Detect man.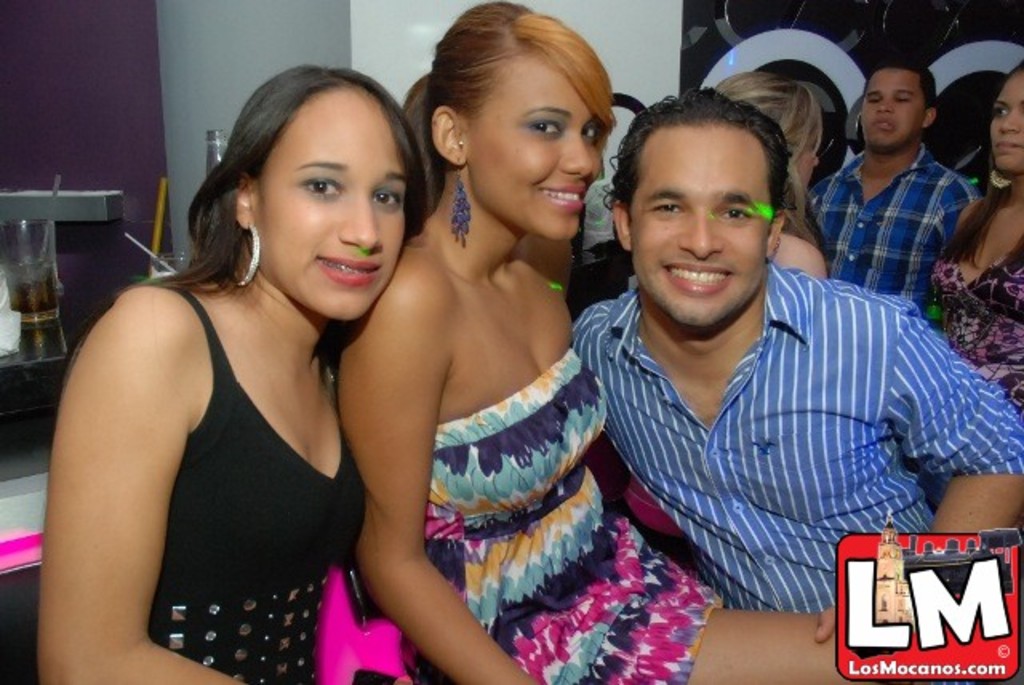
Detected at (803,59,982,320).
